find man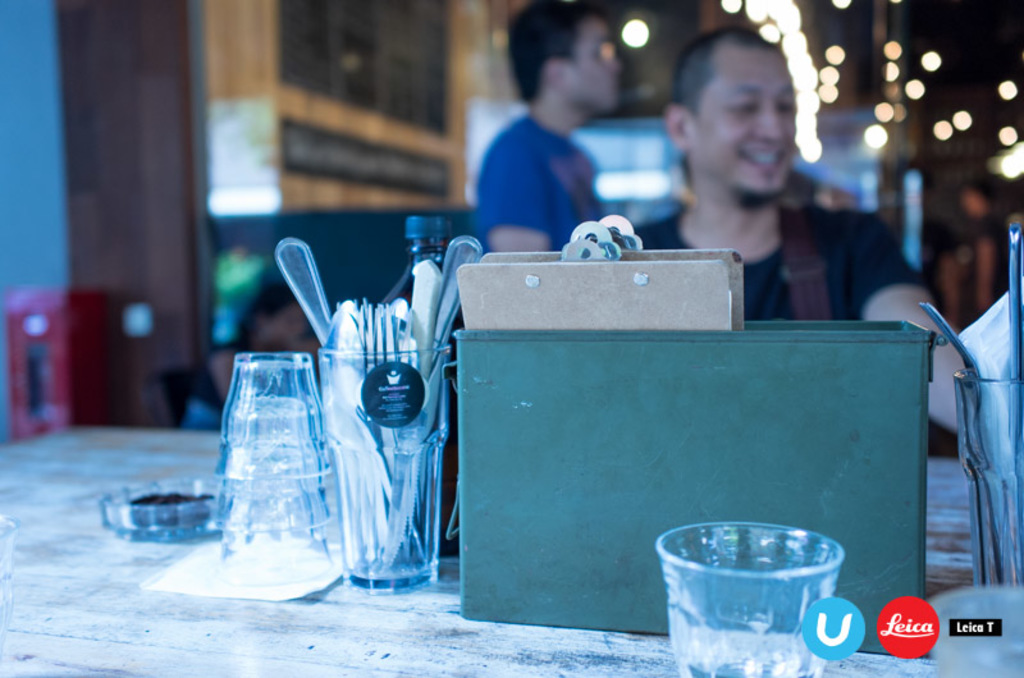
bbox=(471, 1, 628, 249)
